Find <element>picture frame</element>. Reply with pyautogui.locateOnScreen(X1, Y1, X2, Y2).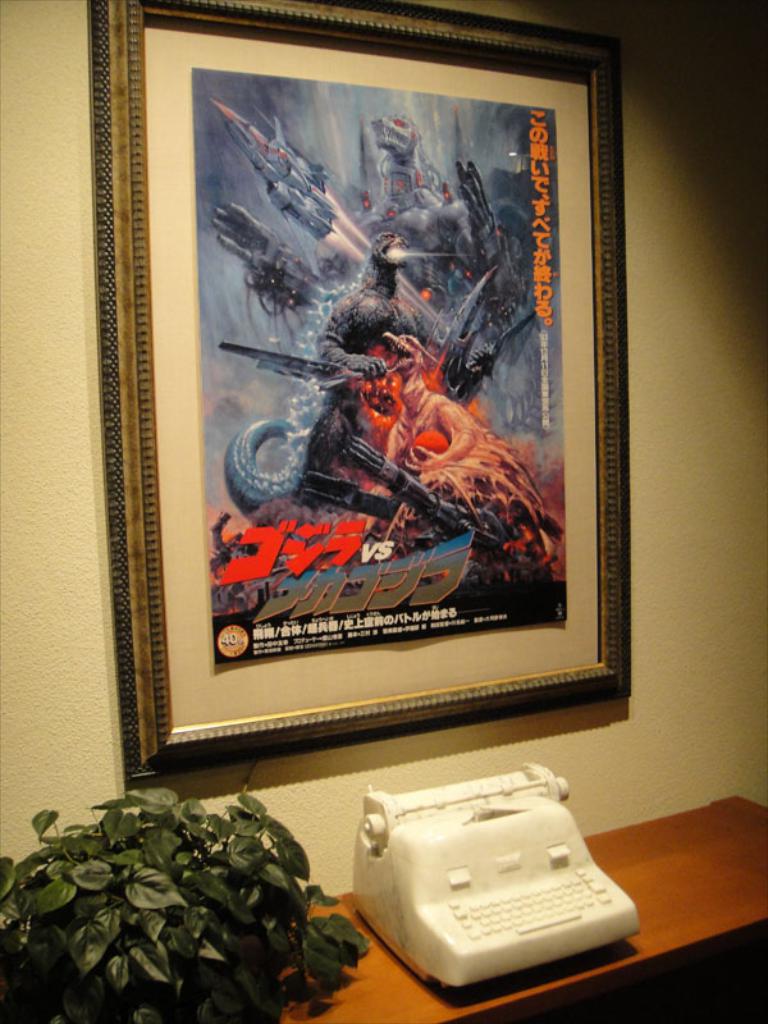
pyautogui.locateOnScreen(106, 9, 650, 751).
